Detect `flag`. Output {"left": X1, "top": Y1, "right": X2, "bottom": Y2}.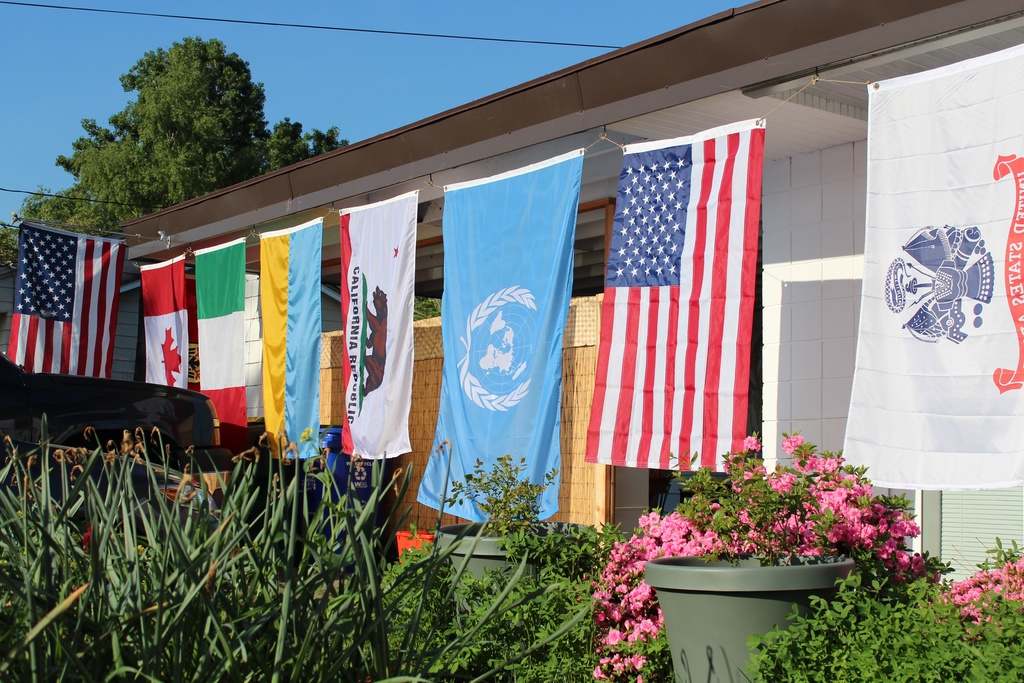
{"left": 257, "top": 218, "right": 328, "bottom": 461}.
